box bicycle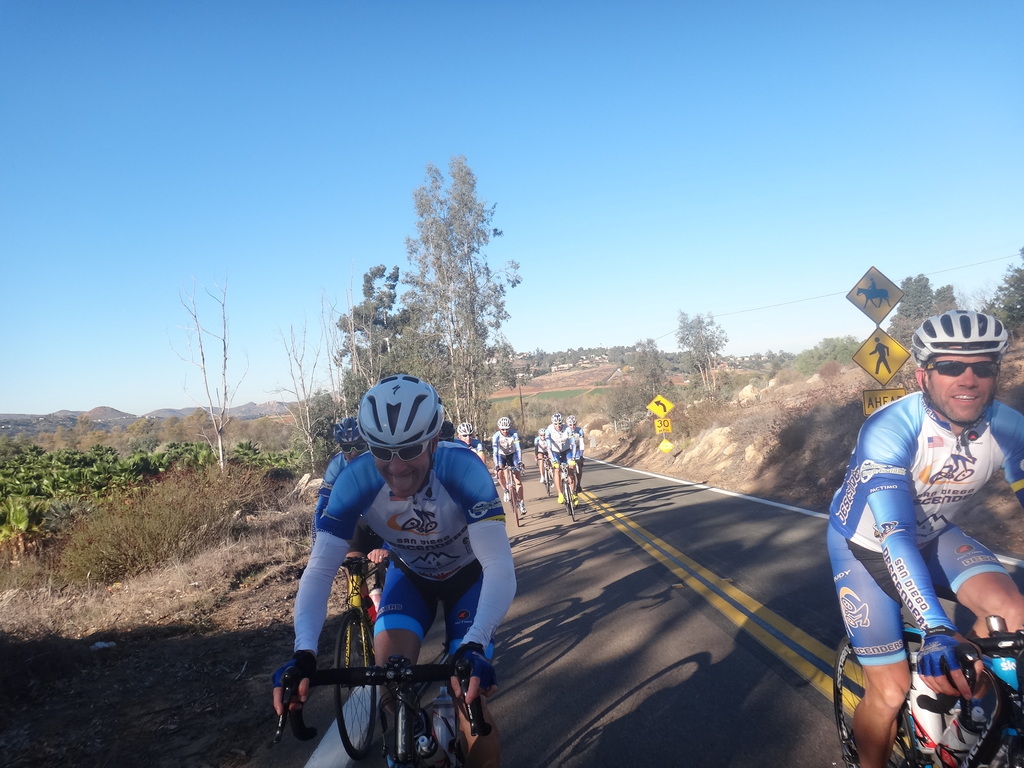
box(575, 456, 579, 499)
